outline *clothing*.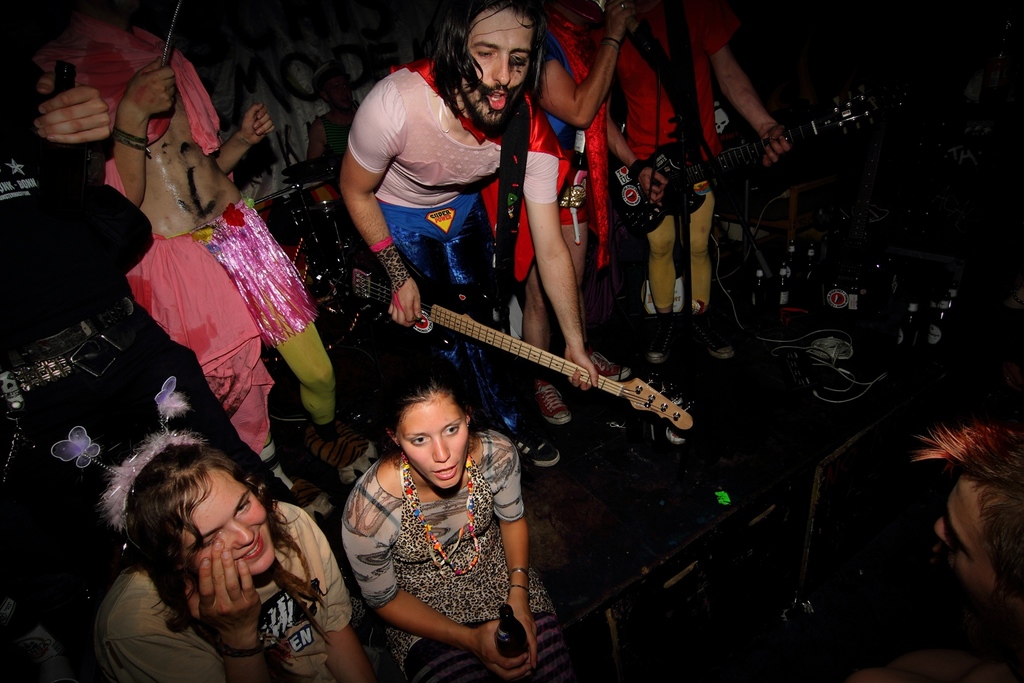
Outline: [left=339, top=436, right=547, bottom=648].
